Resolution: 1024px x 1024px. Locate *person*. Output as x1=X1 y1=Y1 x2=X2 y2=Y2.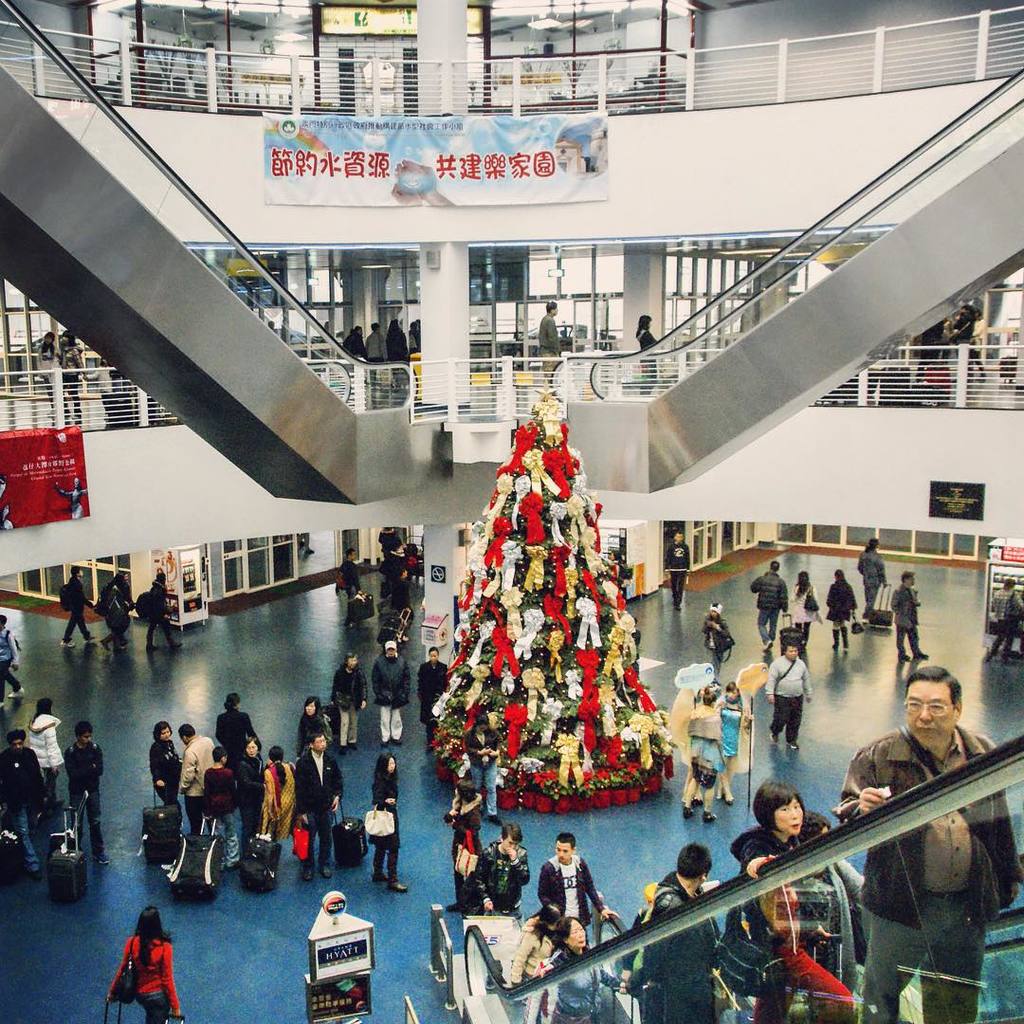
x1=766 y1=645 x2=814 y2=739.
